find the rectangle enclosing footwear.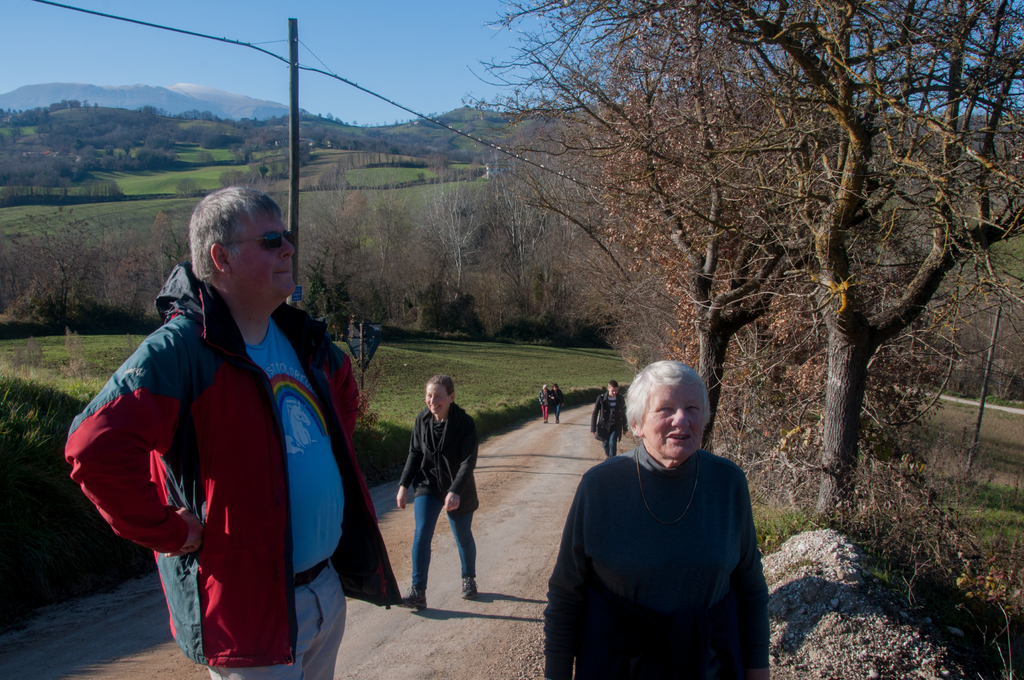
l=461, t=573, r=477, b=601.
